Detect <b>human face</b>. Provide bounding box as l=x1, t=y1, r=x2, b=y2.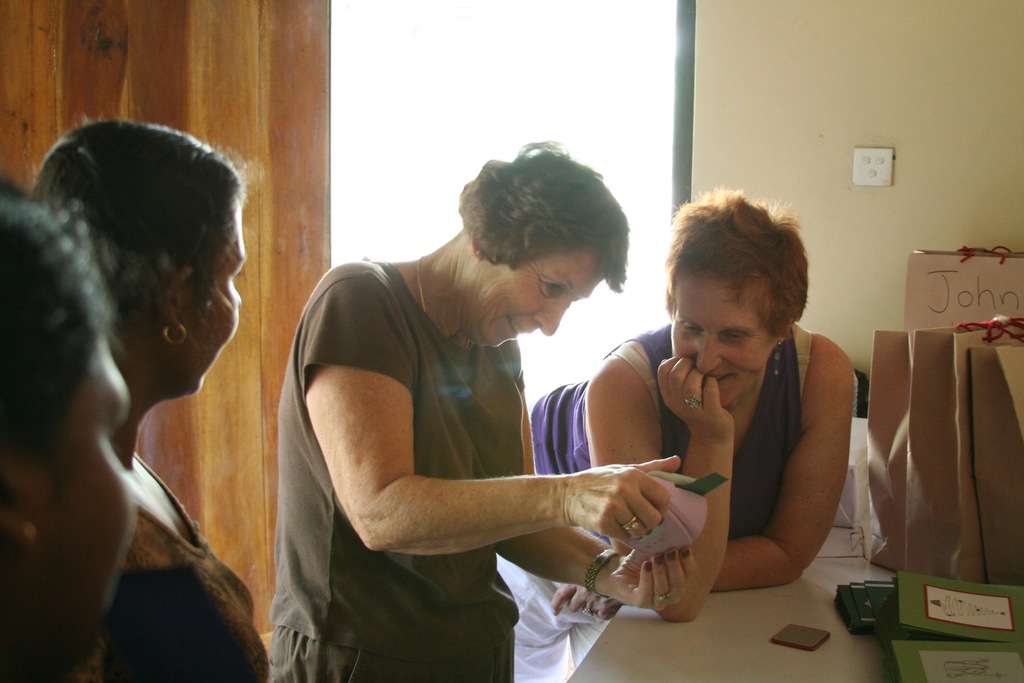
l=473, t=245, r=605, b=347.
